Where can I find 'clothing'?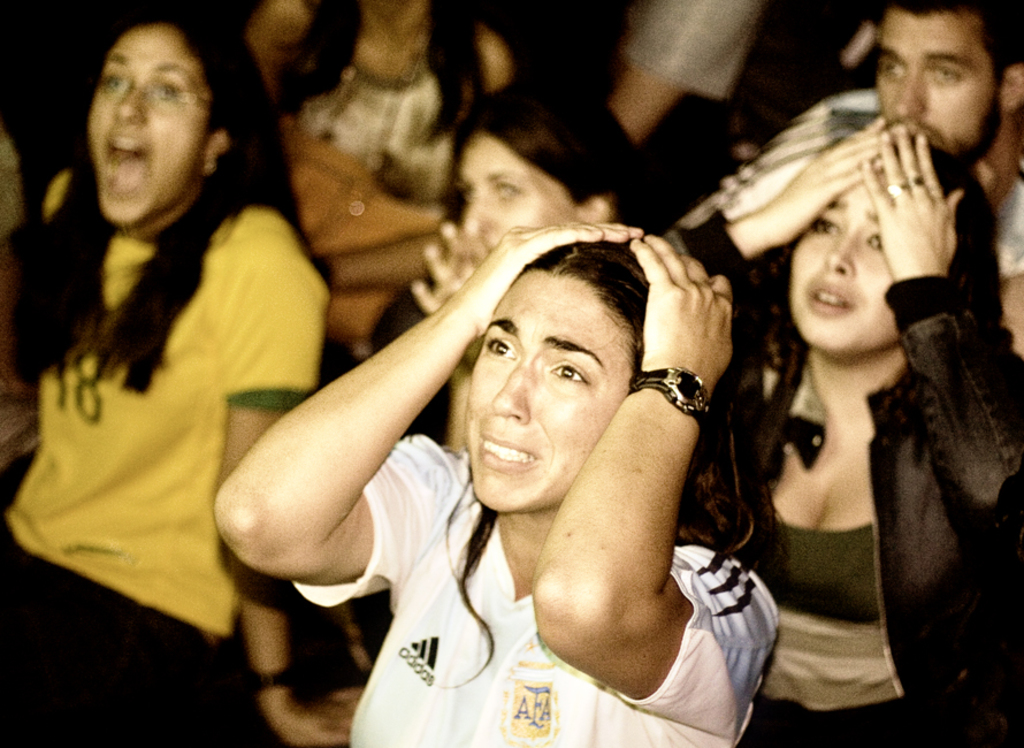
You can find it at locate(666, 86, 1023, 285).
